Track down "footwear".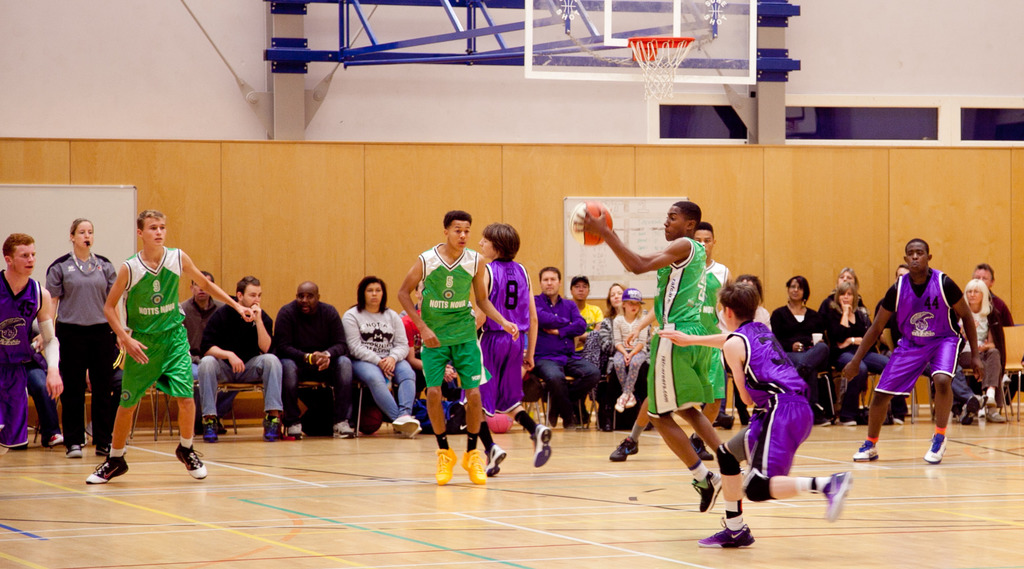
Tracked to Rect(440, 447, 456, 485).
